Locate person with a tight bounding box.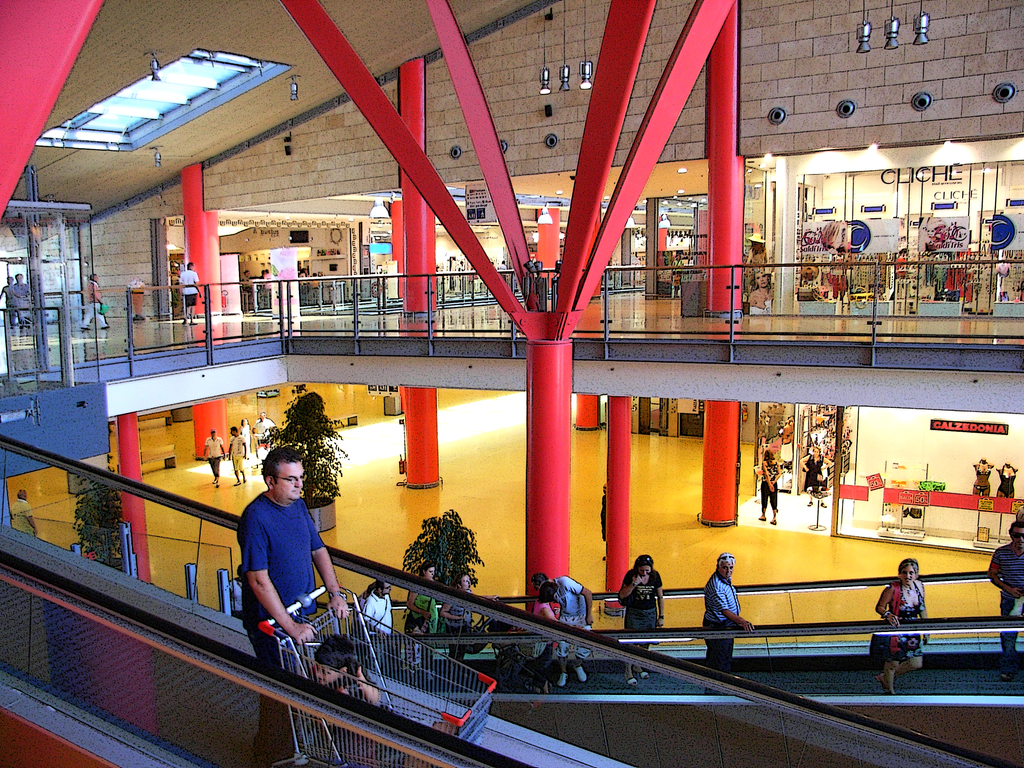
[300,268,309,287].
